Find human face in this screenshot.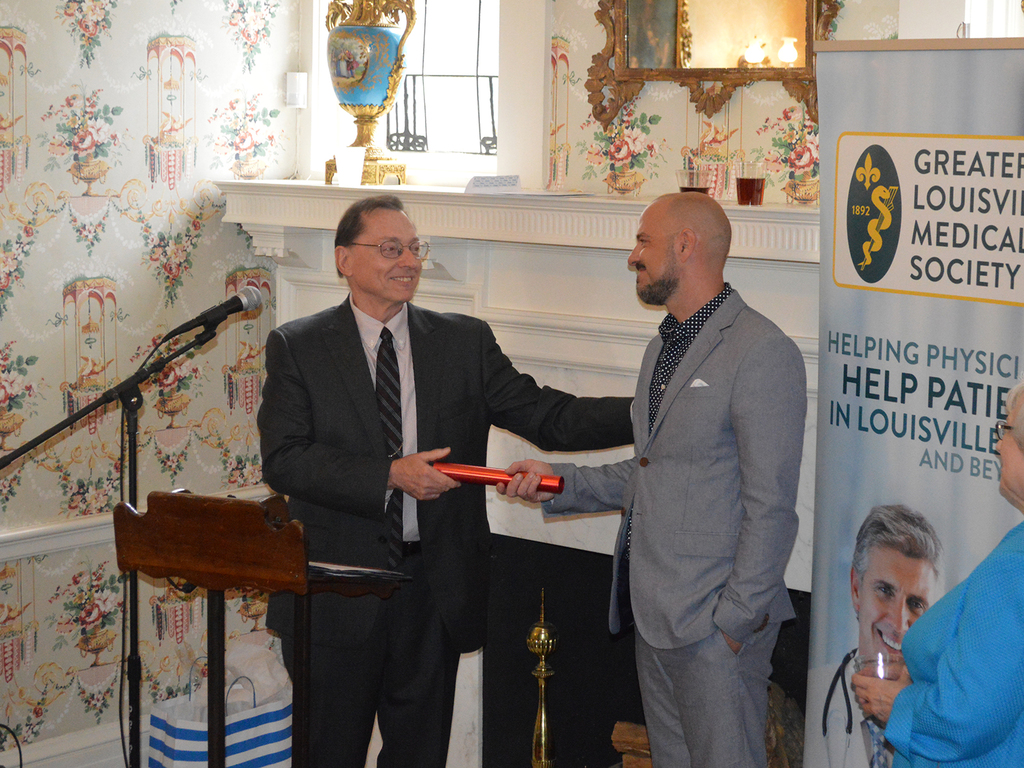
The bounding box for human face is locate(355, 208, 422, 301).
